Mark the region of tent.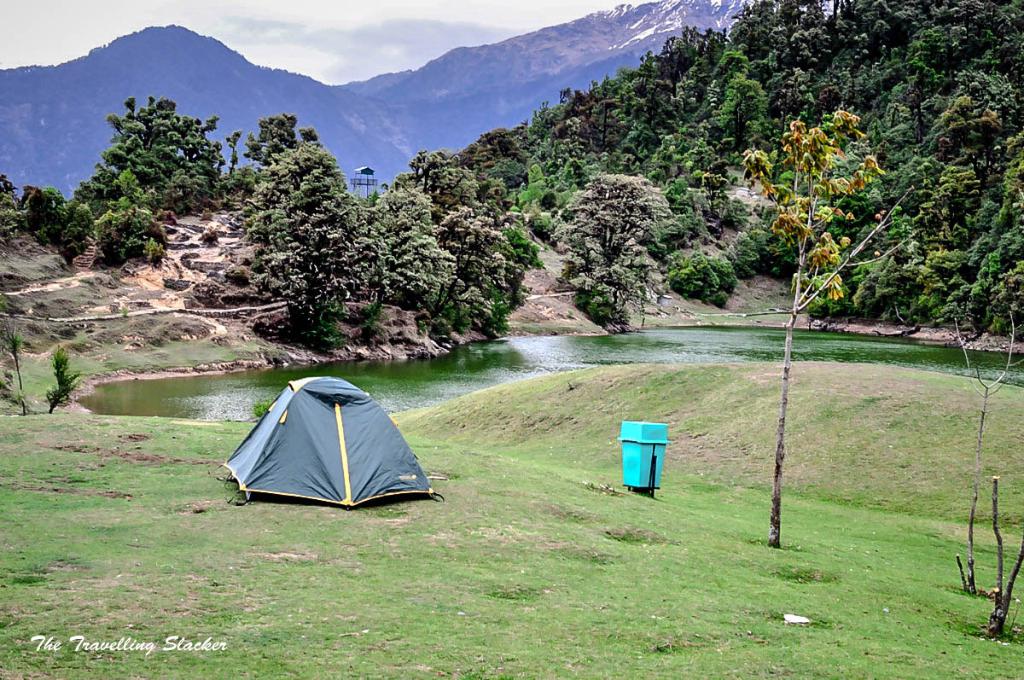
Region: (x1=212, y1=386, x2=443, y2=515).
